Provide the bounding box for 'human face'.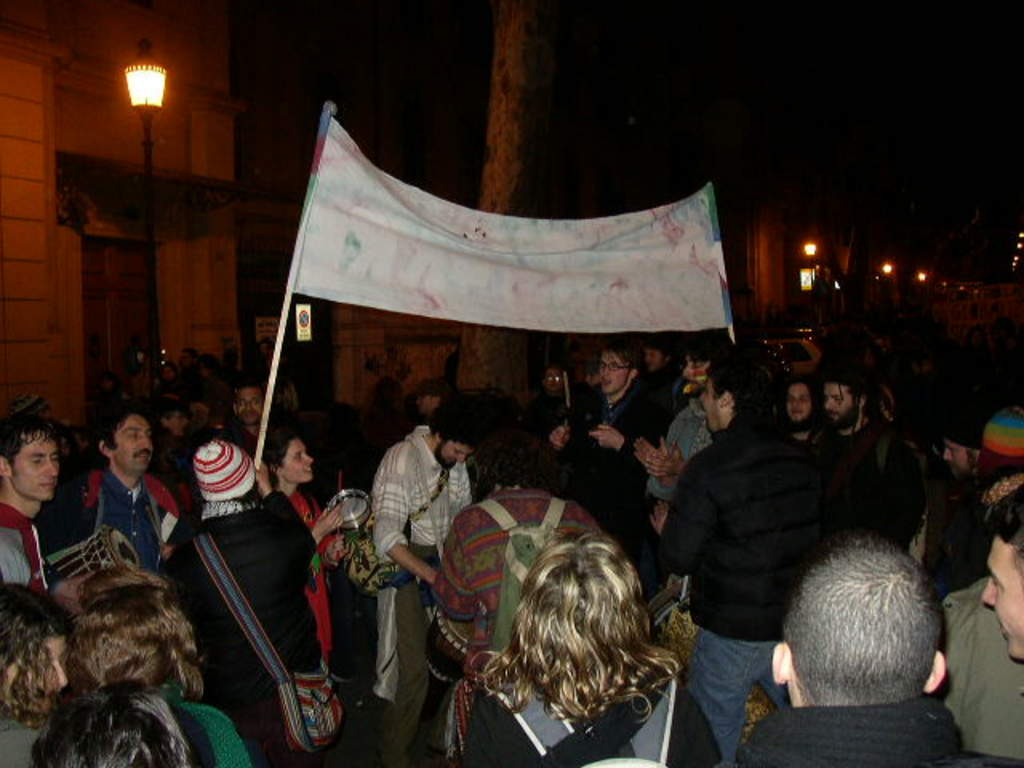
pyautogui.locateOnScreen(115, 416, 149, 474).
